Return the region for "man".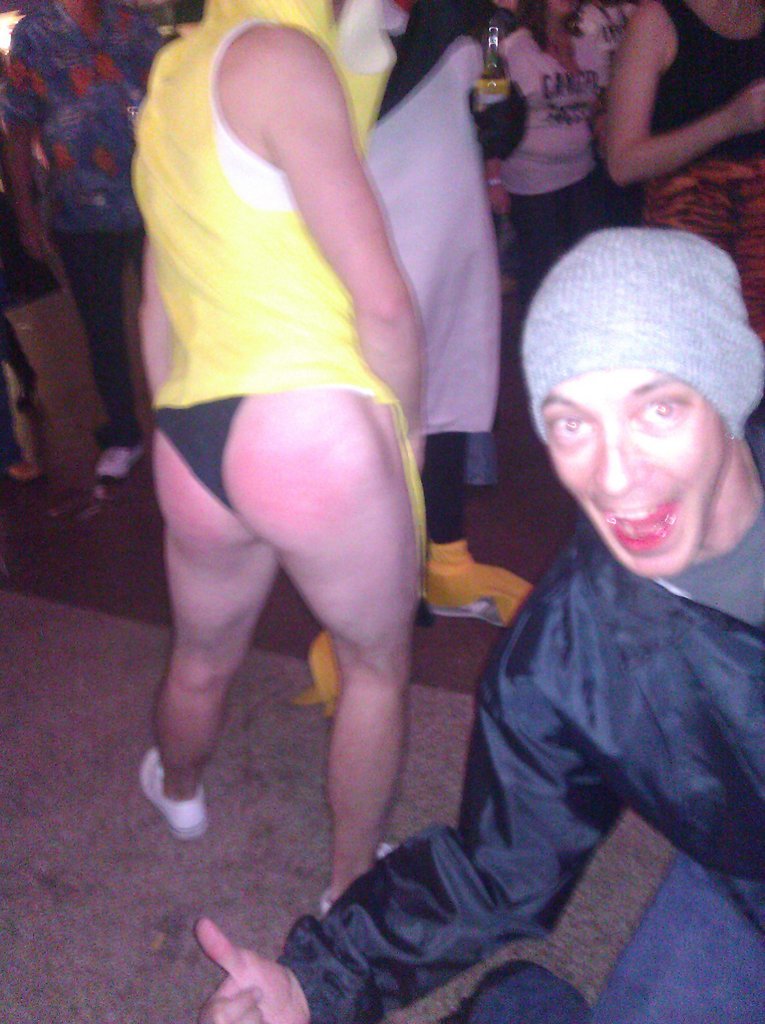
132, 0, 421, 917.
